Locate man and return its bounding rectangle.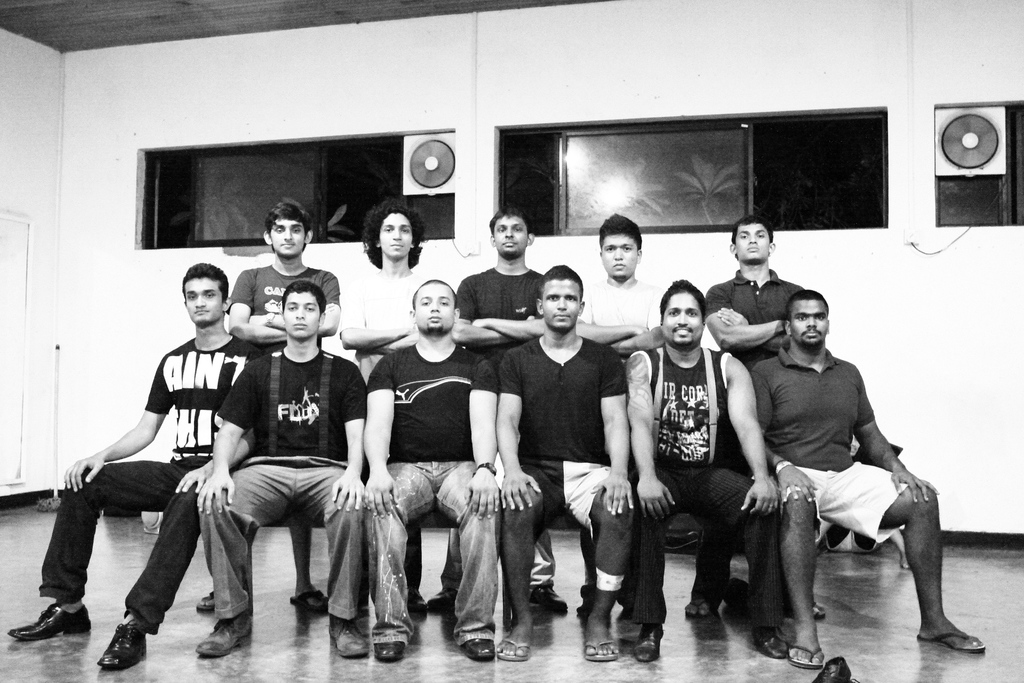
(left=495, top=262, right=635, bottom=662).
